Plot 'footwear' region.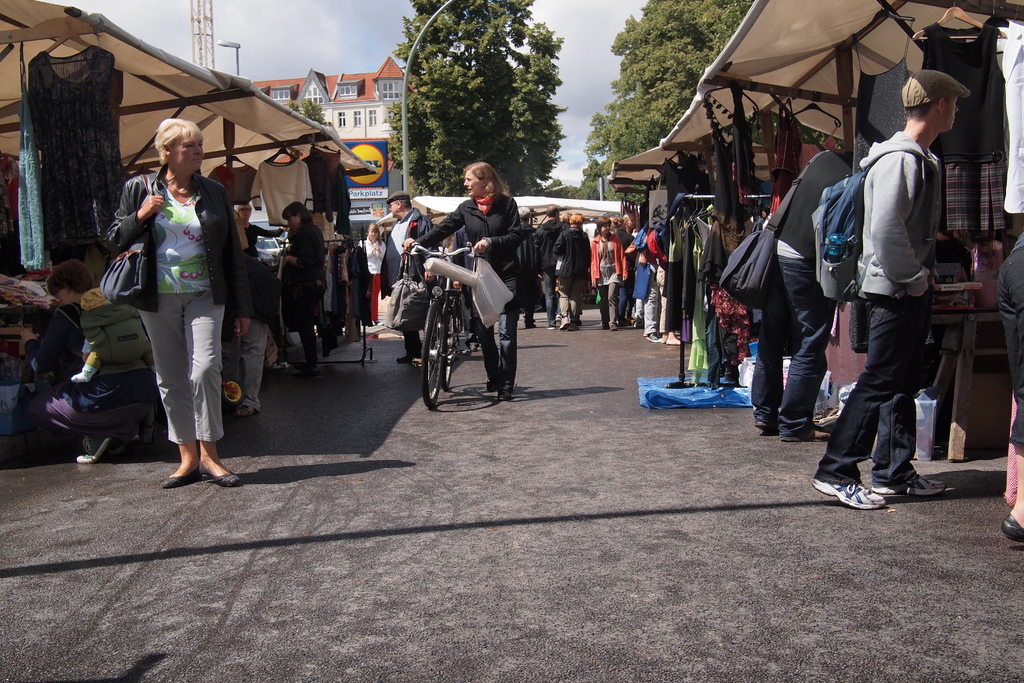
Plotted at 755,417,772,436.
